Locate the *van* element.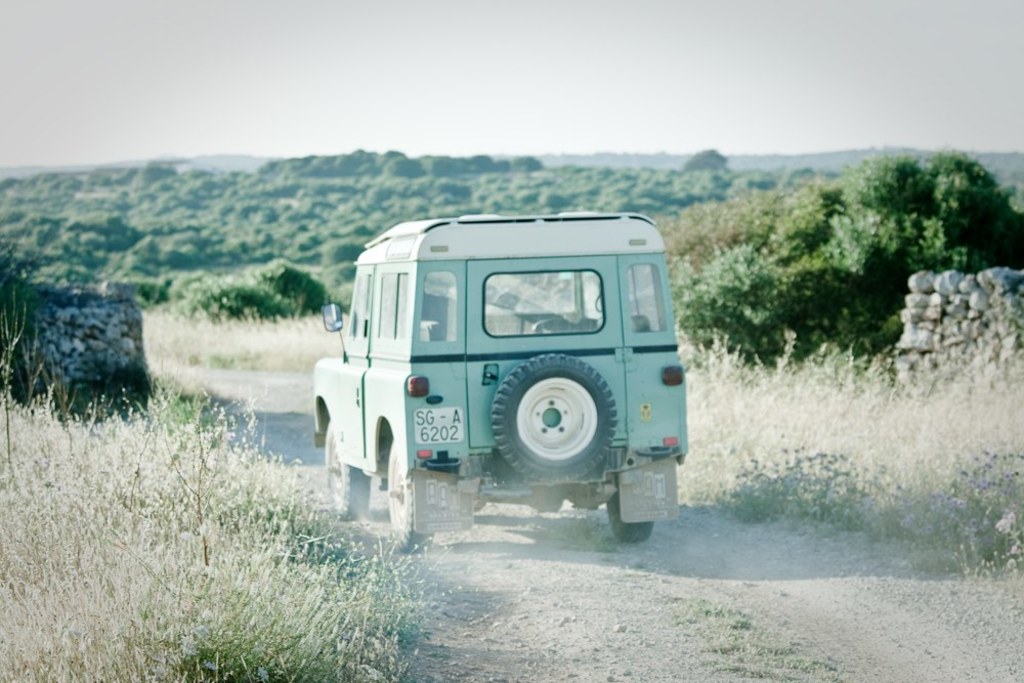
Element bbox: locate(309, 209, 688, 552).
